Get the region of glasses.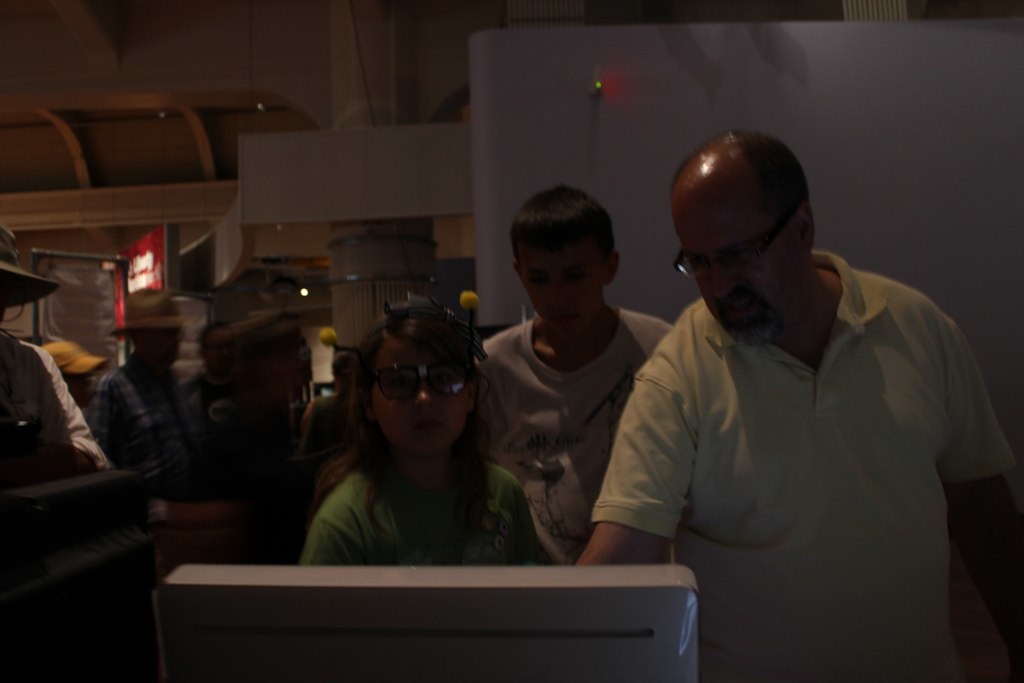
box(371, 364, 482, 406).
